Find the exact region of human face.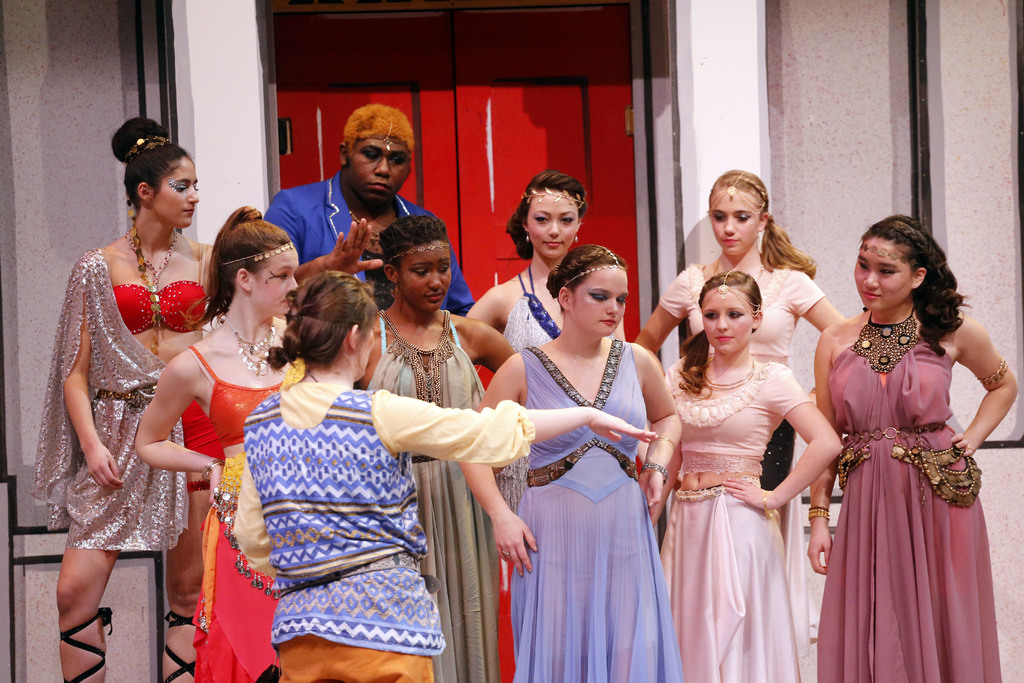
Exact region: box=[347, 139, 410, 197].
